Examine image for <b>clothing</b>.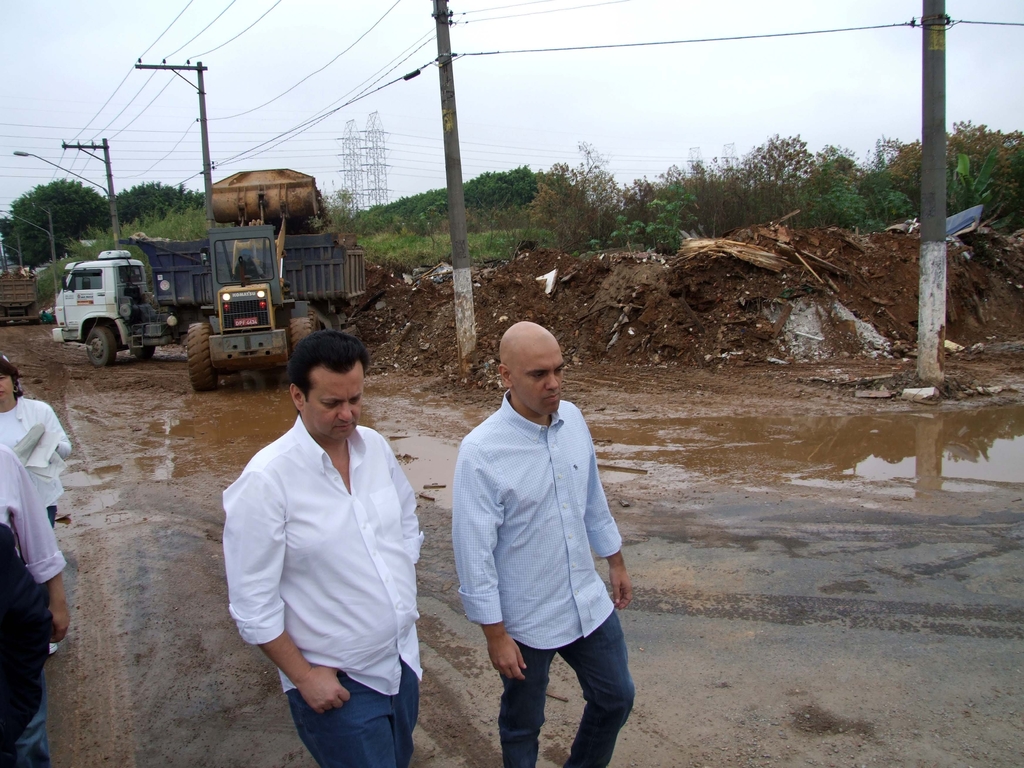
Examination result: (447, 403, 622, 766).
